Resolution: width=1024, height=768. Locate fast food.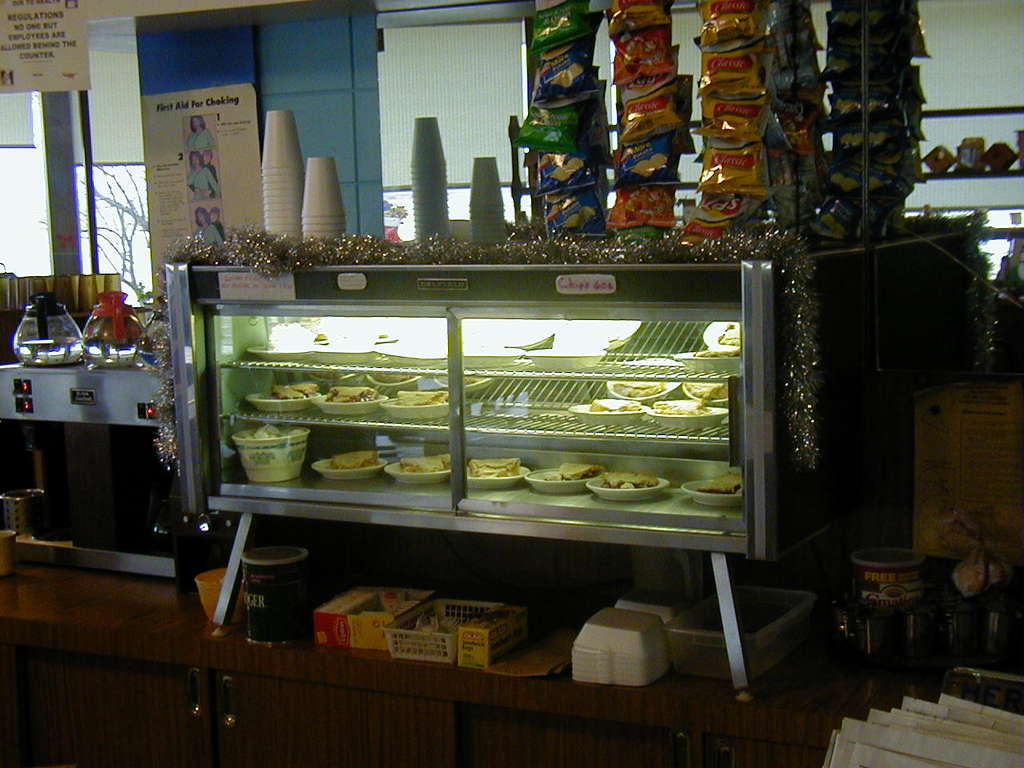
x1=656 y1=402 x2=718 y2=410.
